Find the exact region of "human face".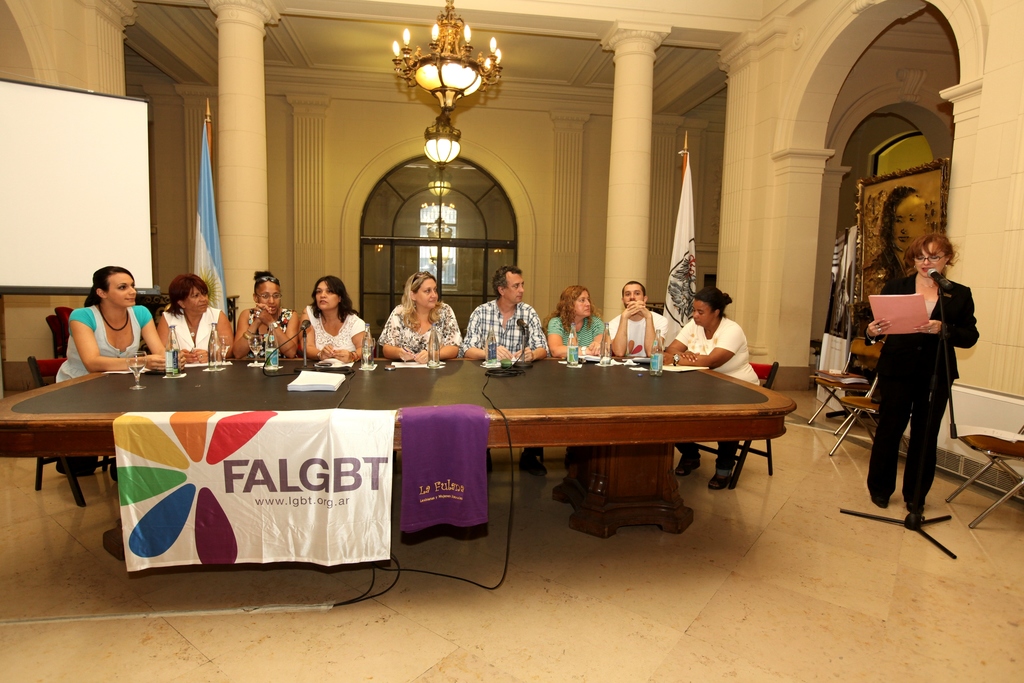
Exact region: bbox=[317, 279, 344, 310].
